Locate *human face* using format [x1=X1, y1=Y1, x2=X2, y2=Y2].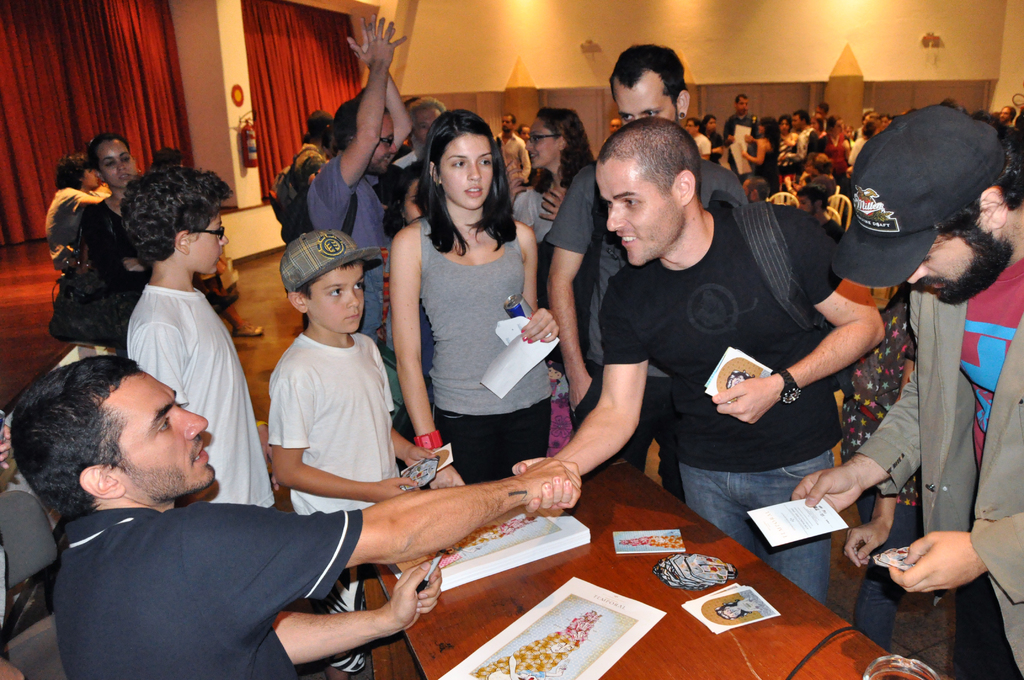
[x1=525, y1=116, x2=554, y2=171].
